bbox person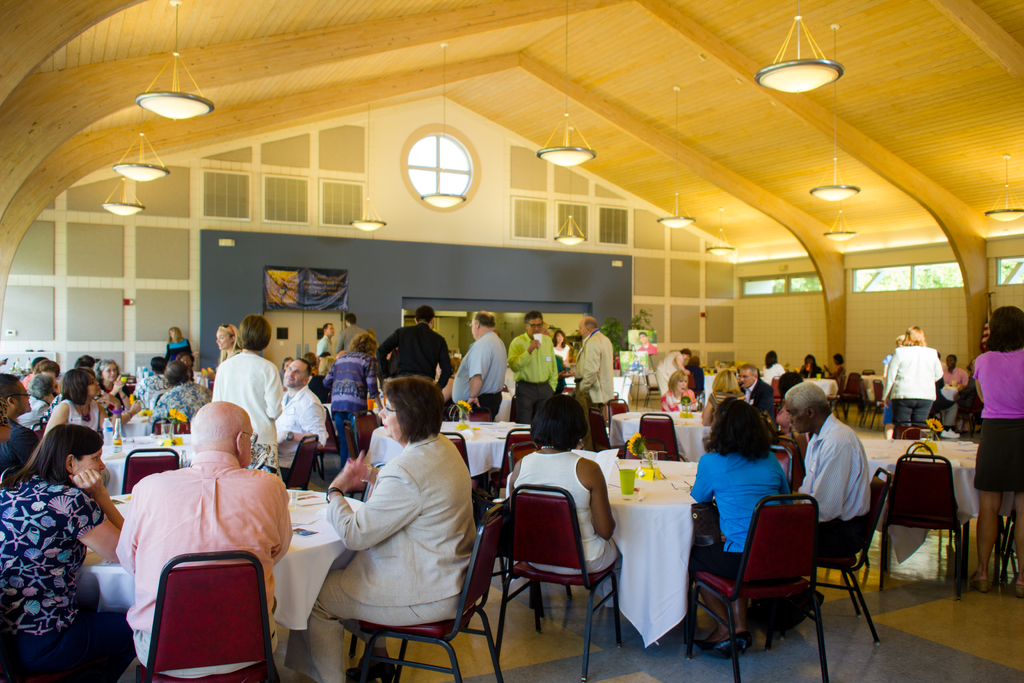
<region>655, 366, 700, 413</region>
